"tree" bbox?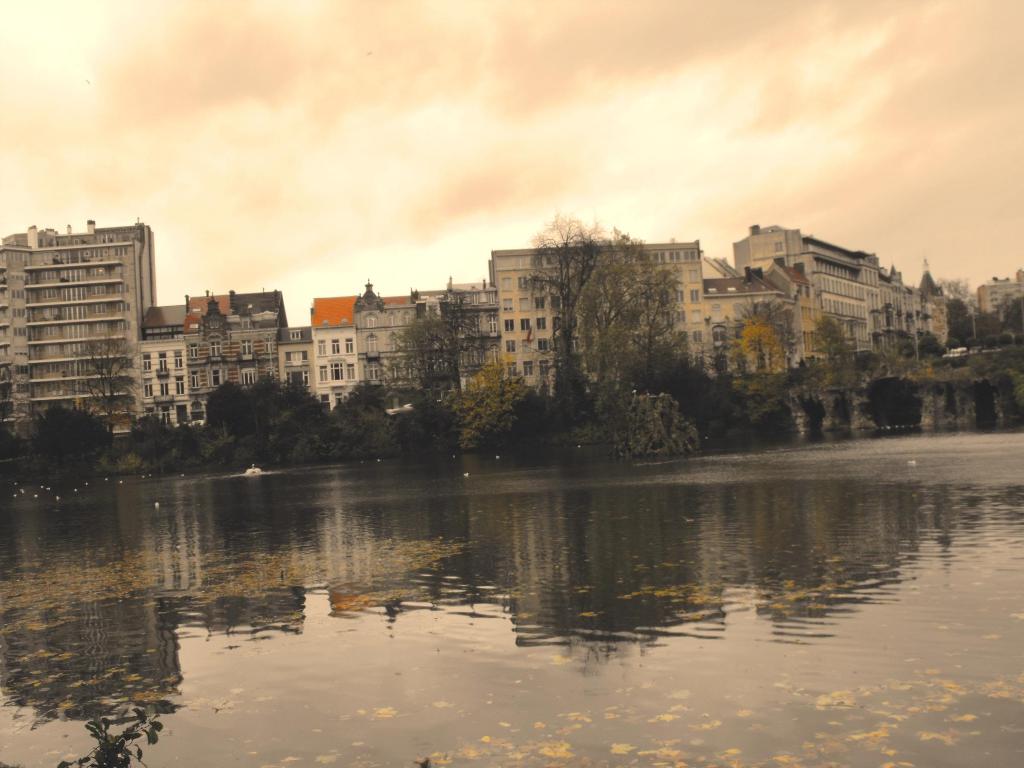
[810, 317, 851, 371]
